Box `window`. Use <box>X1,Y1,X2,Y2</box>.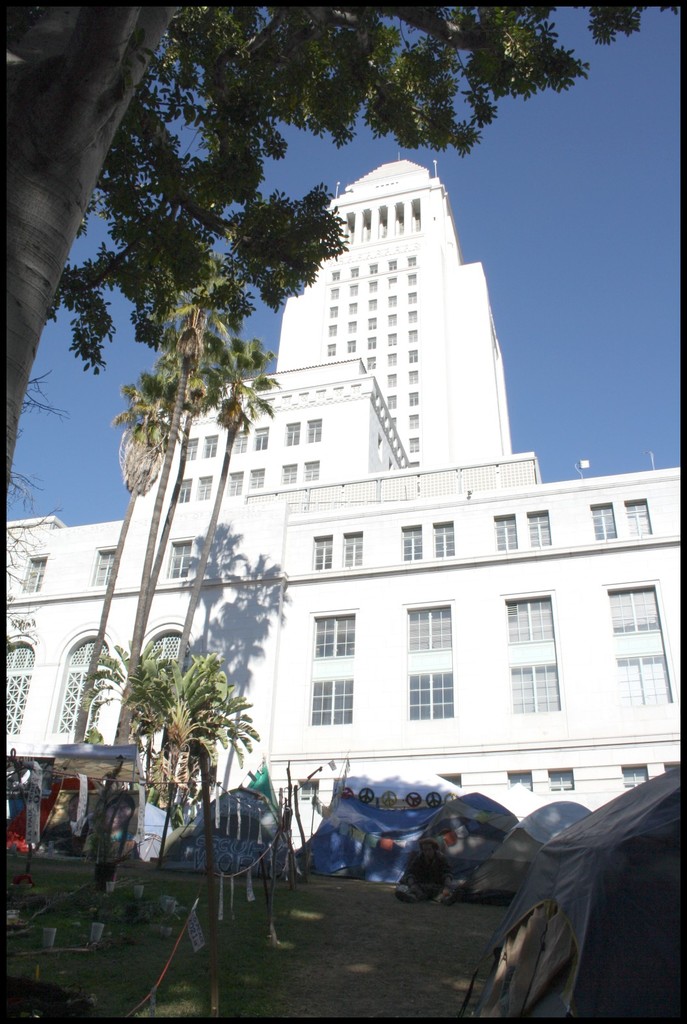
<box>314,618,353,659</box>.
